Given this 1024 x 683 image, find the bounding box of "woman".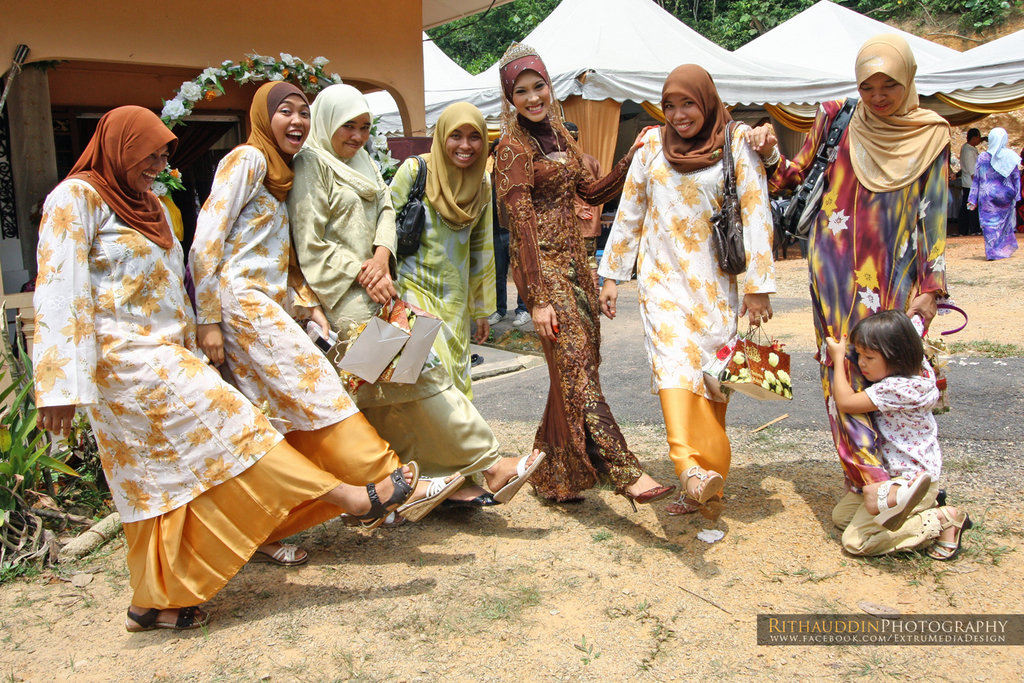
locate(593, 62, 782, 525).
